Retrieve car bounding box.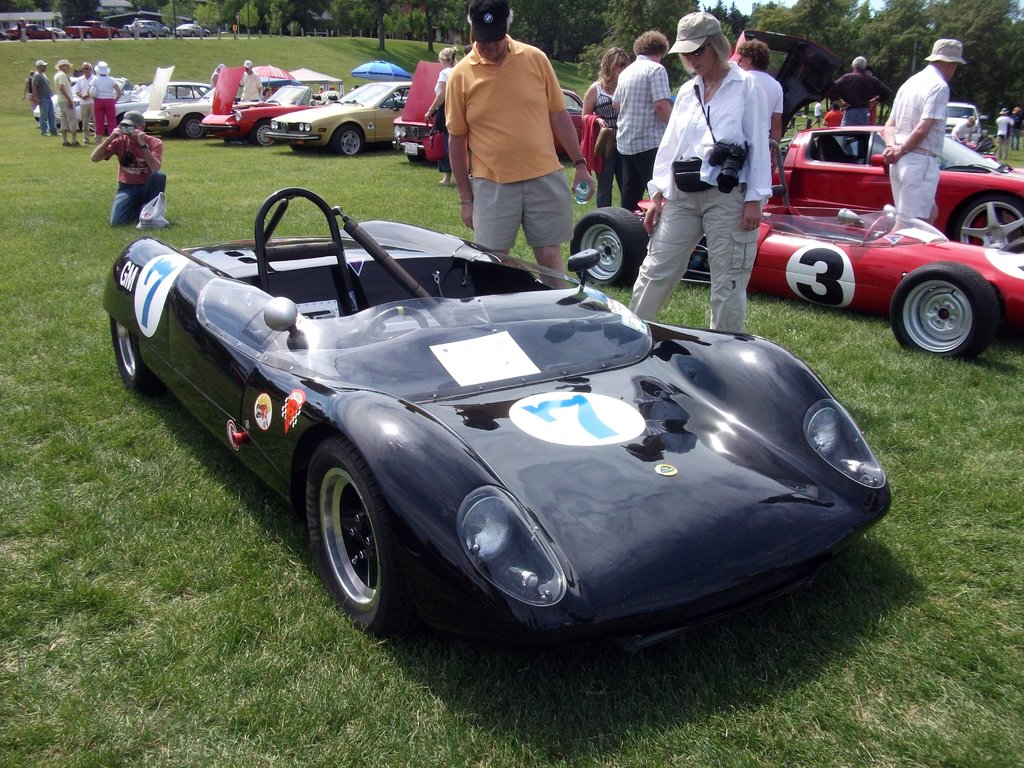
Bounding box: bbox=[151, 186, 873, 663].
